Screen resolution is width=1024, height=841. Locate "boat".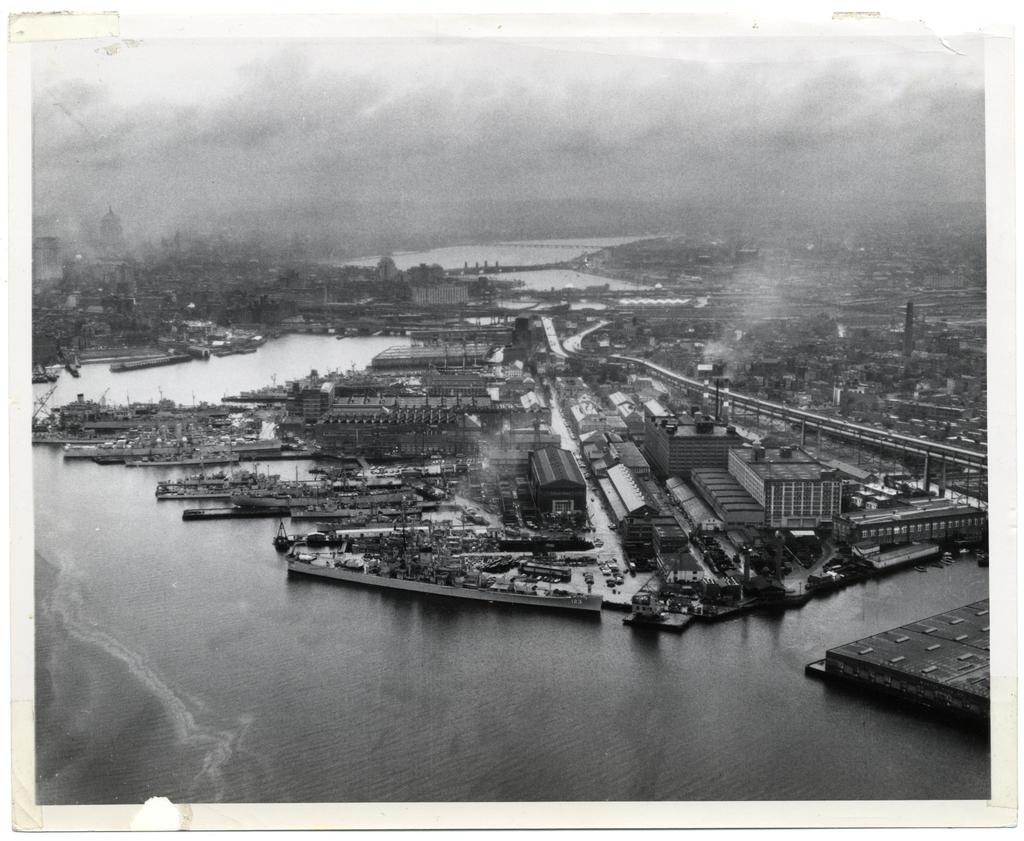
[281, 477, 403, 493].
